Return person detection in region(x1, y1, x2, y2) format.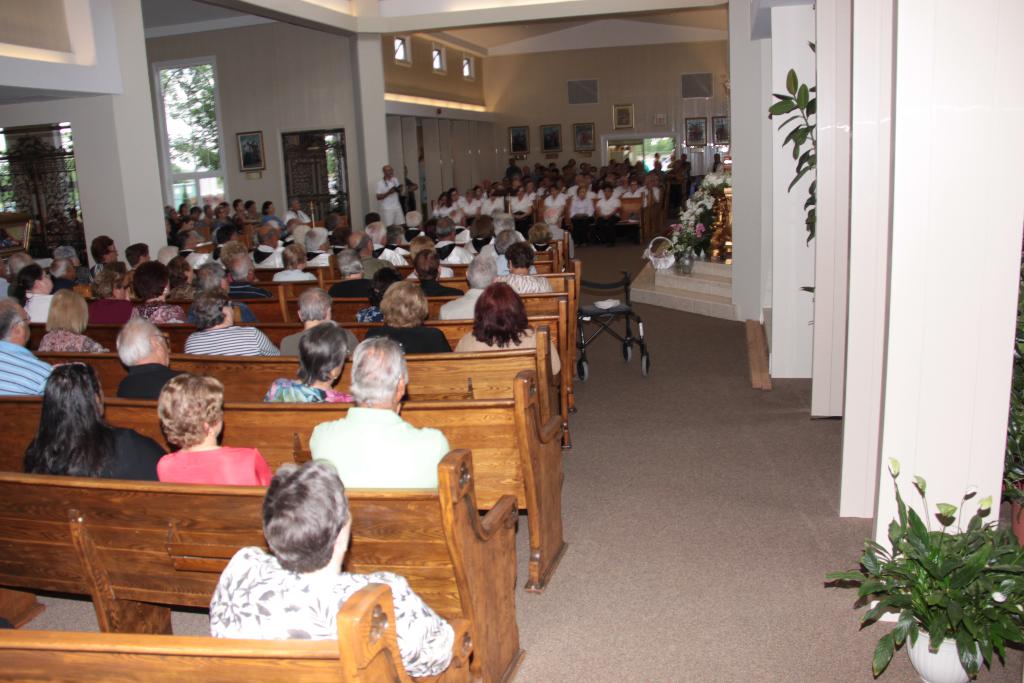
region(436, 254, 502, 322).
